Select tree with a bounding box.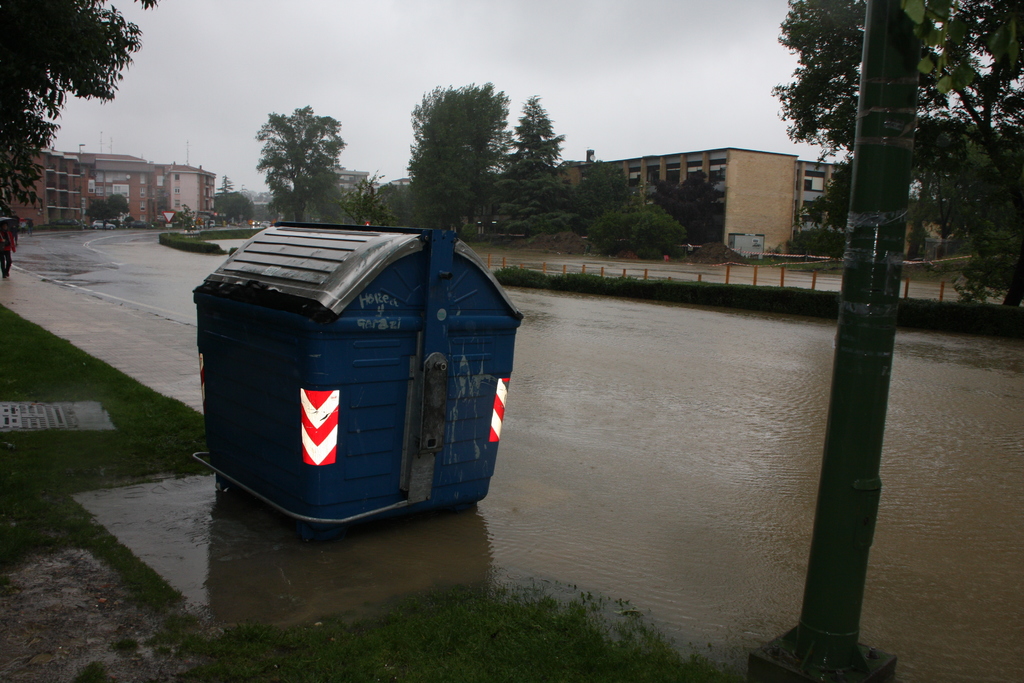
(642,169,721,245).
